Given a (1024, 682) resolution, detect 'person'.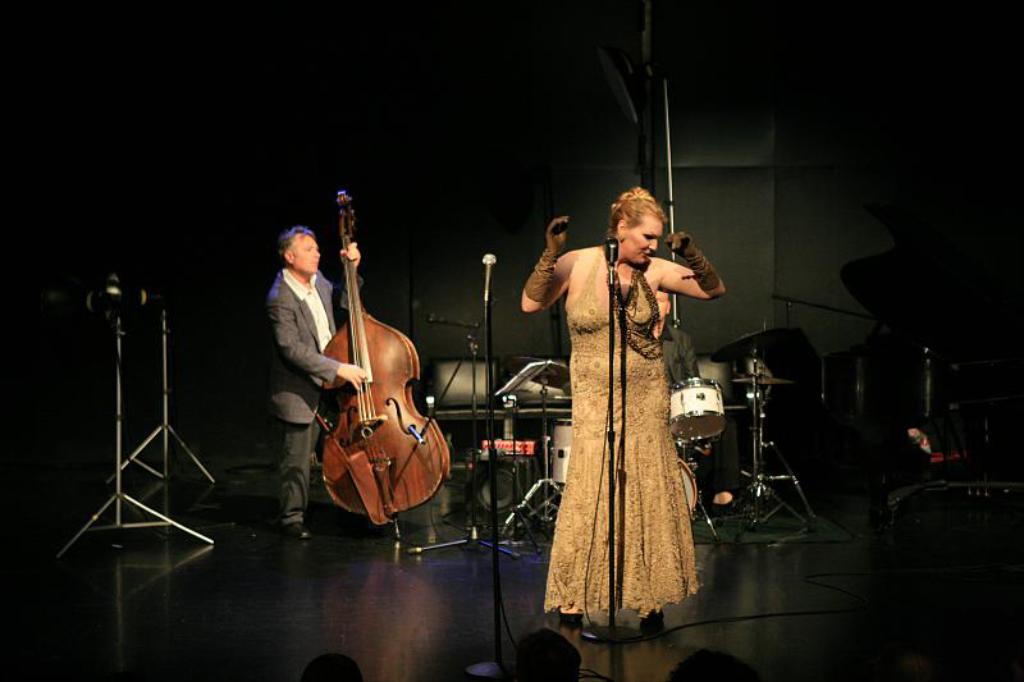
x1=266 y1=221 x2=376 y2=553.
